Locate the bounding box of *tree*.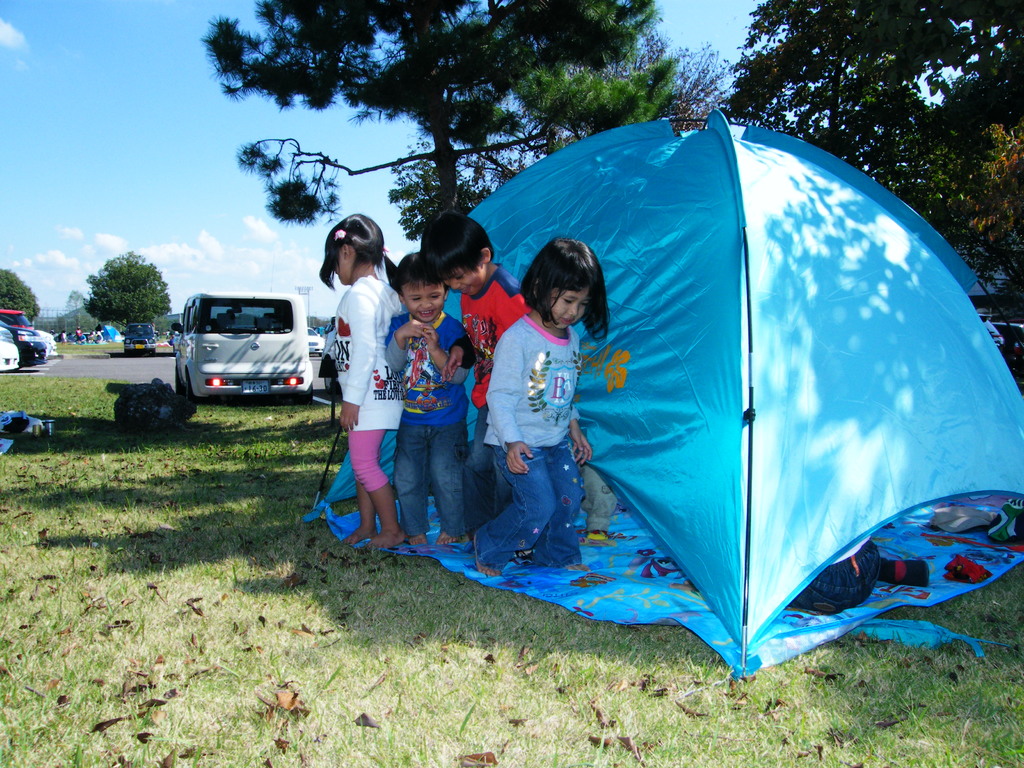
Bounding box: bbox=(187, 0, 691, 234).
